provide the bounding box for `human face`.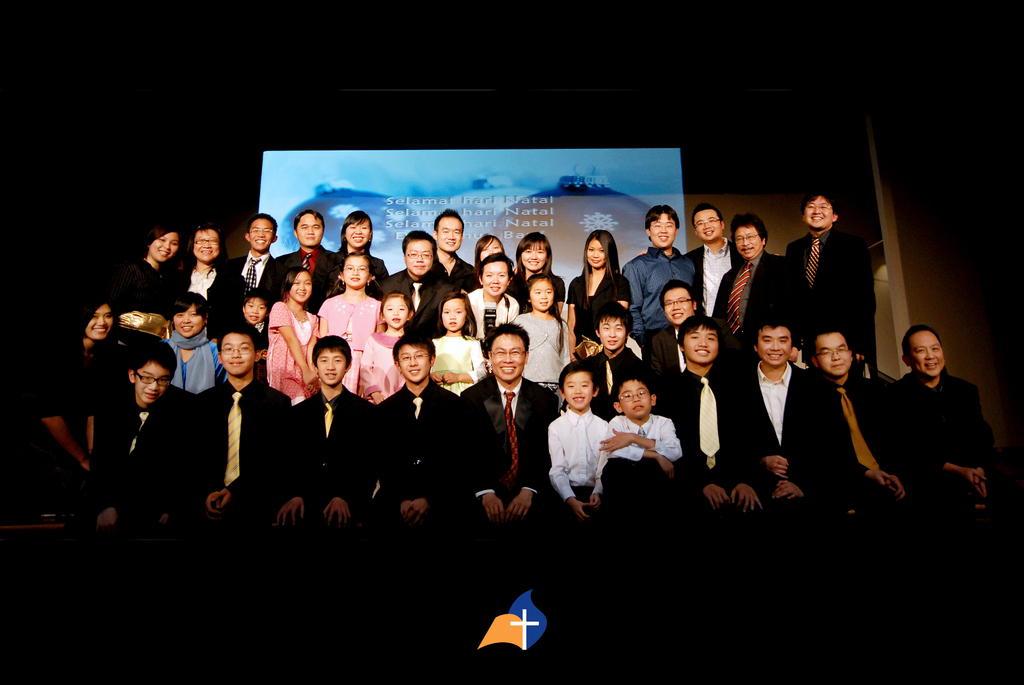
BBox(404, 239, 433, 272).
